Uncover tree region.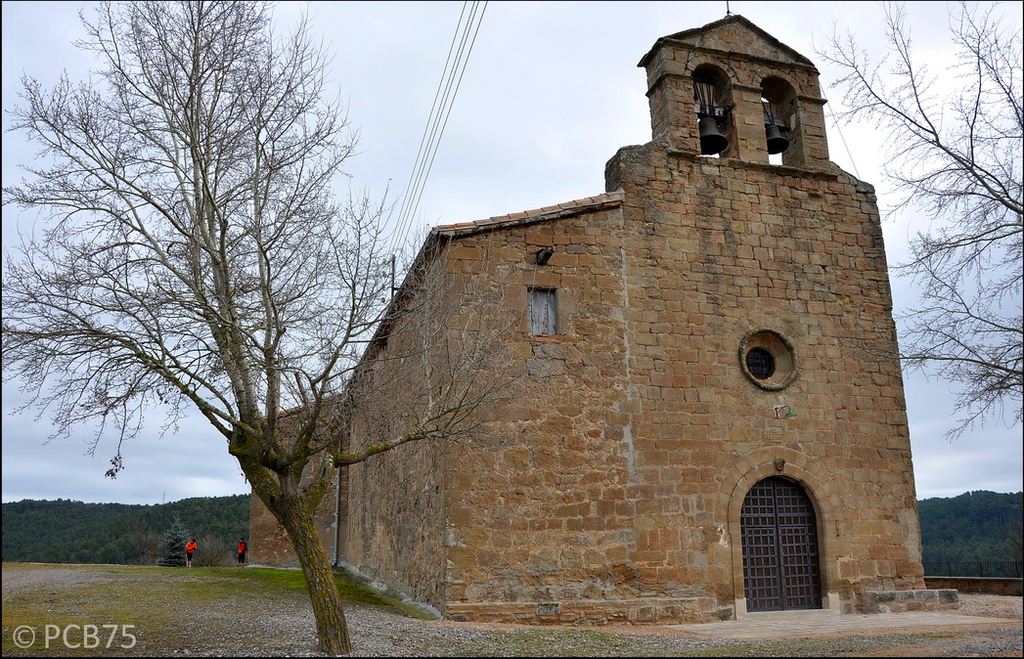
Uncovered: {"x1": 800, "y1": 1, "x2": 1023, "y2": 441}.
